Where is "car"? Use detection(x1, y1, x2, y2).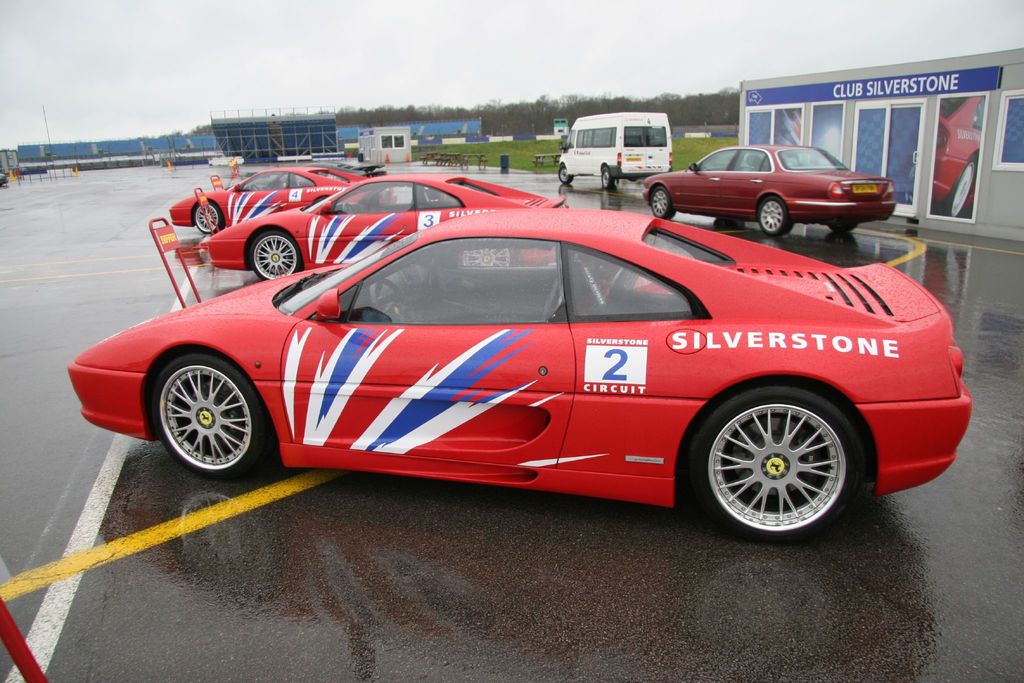
detection(165, 163, 360, 236).
